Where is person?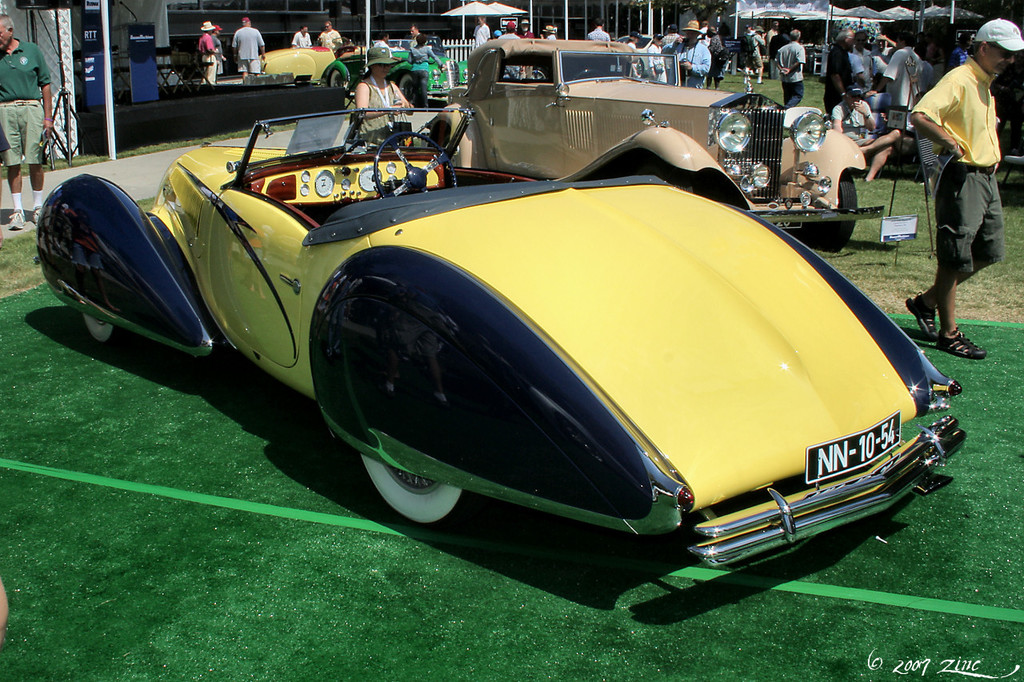
(x1=0, y1=10, x2=55, y2=229).
